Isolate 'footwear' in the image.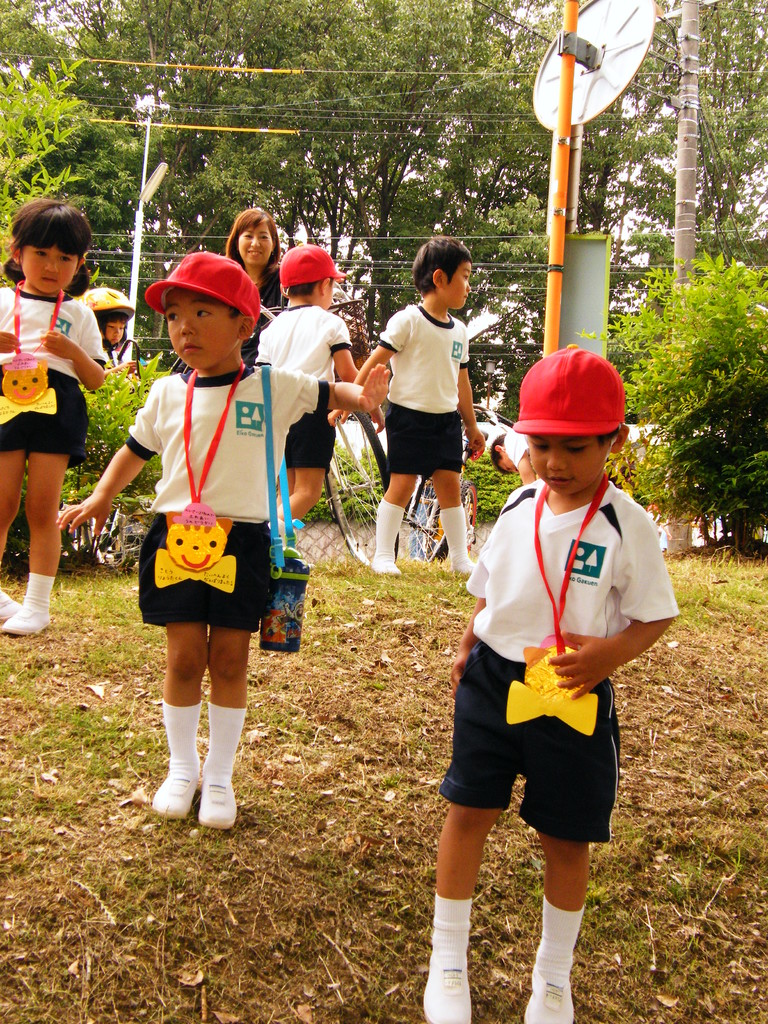
Isolated region: crop(197, 776, 241, 829).
